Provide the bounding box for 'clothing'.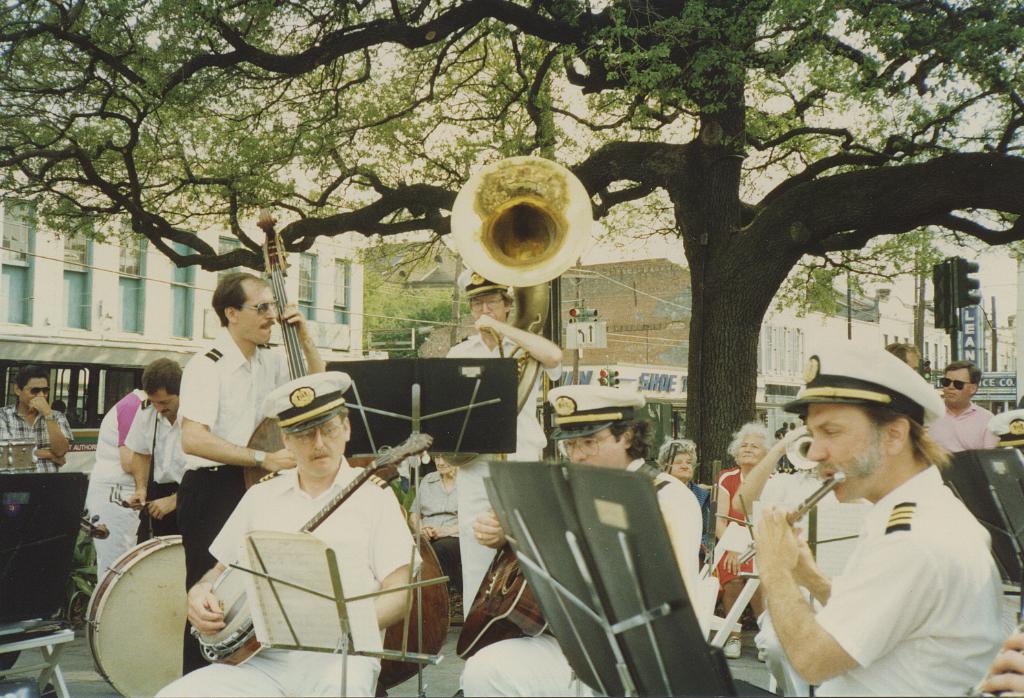
{"x1": 816, "y1": 466, "x2": 1022, "y2": 697}.
